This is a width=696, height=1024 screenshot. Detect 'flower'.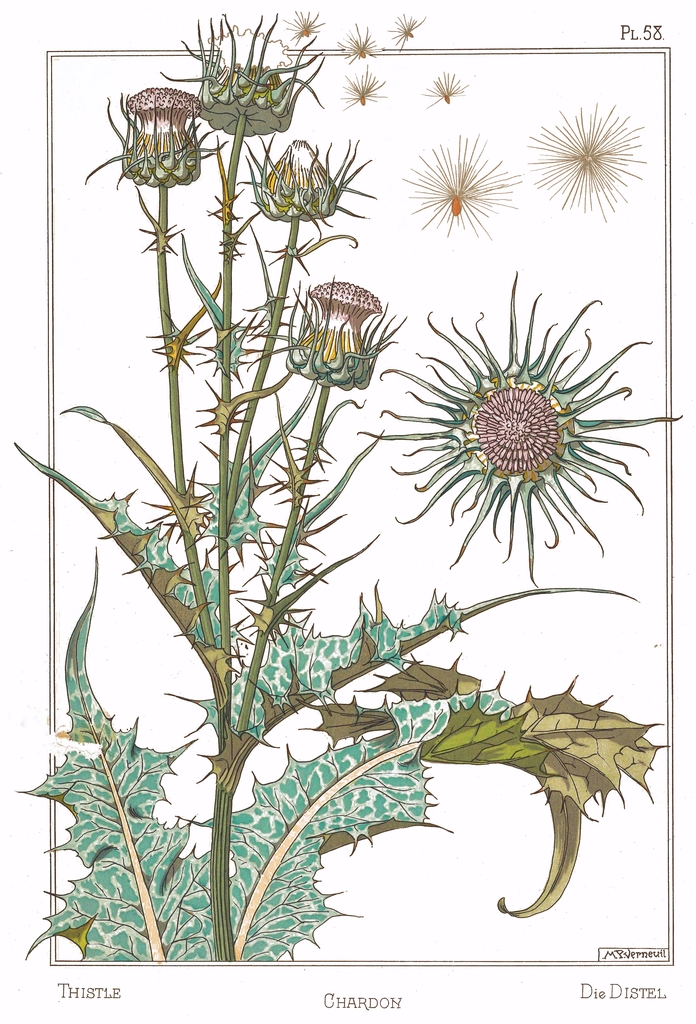
box=[517, 97, 654, 226].
